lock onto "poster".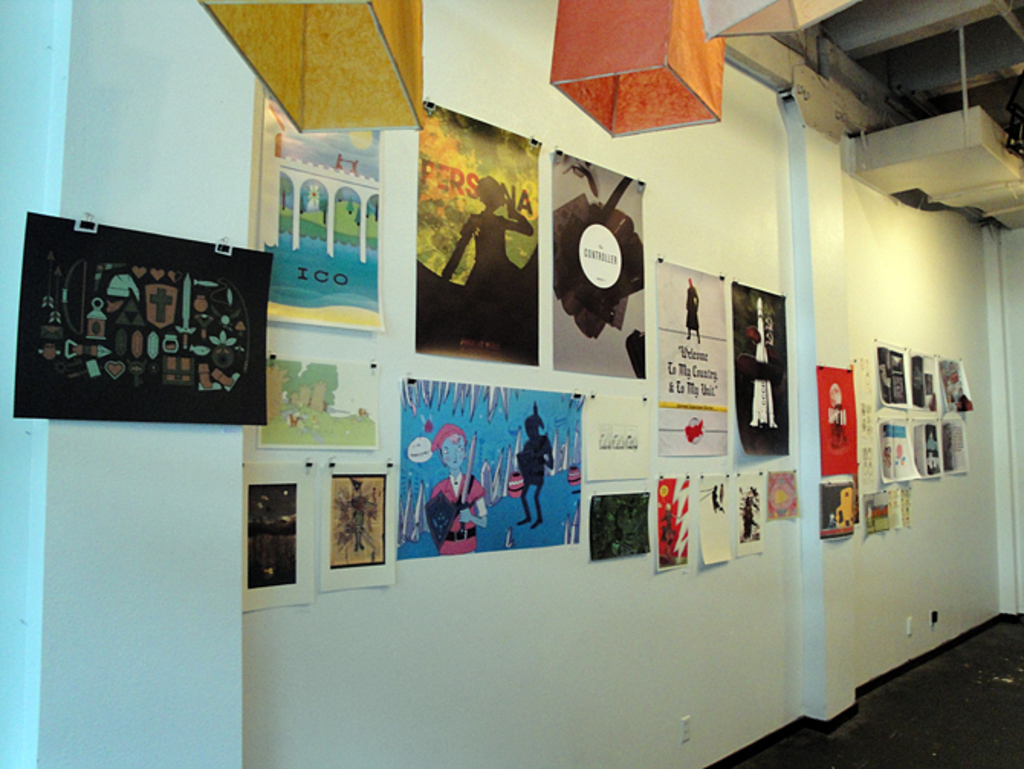
Locked: [581,393,650,482].
